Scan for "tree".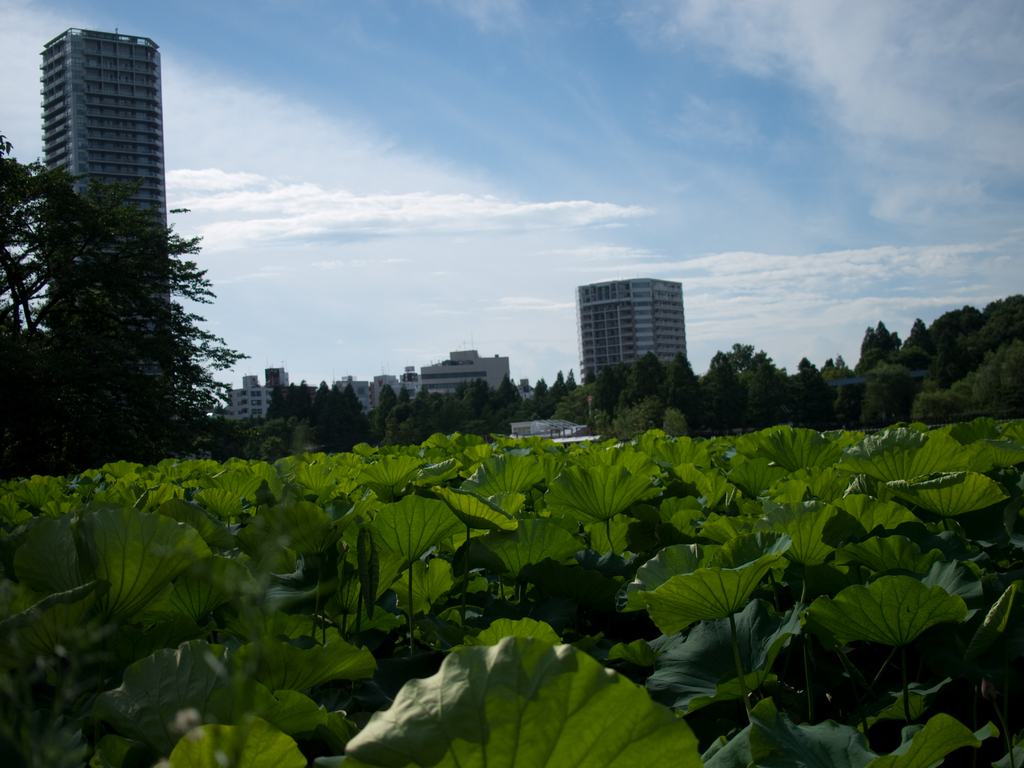
Scan result: (x1=24, y1=112, x2=228, y2=476).
